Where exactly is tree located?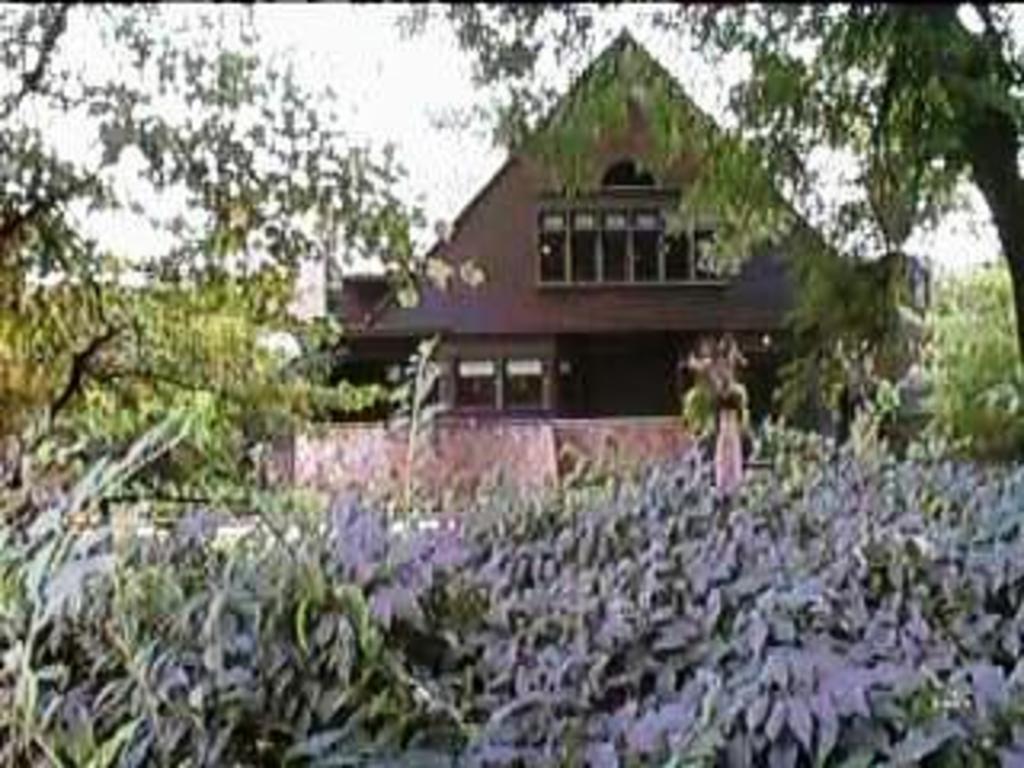
Its bounding box is (413, 0, 1021, 416).
